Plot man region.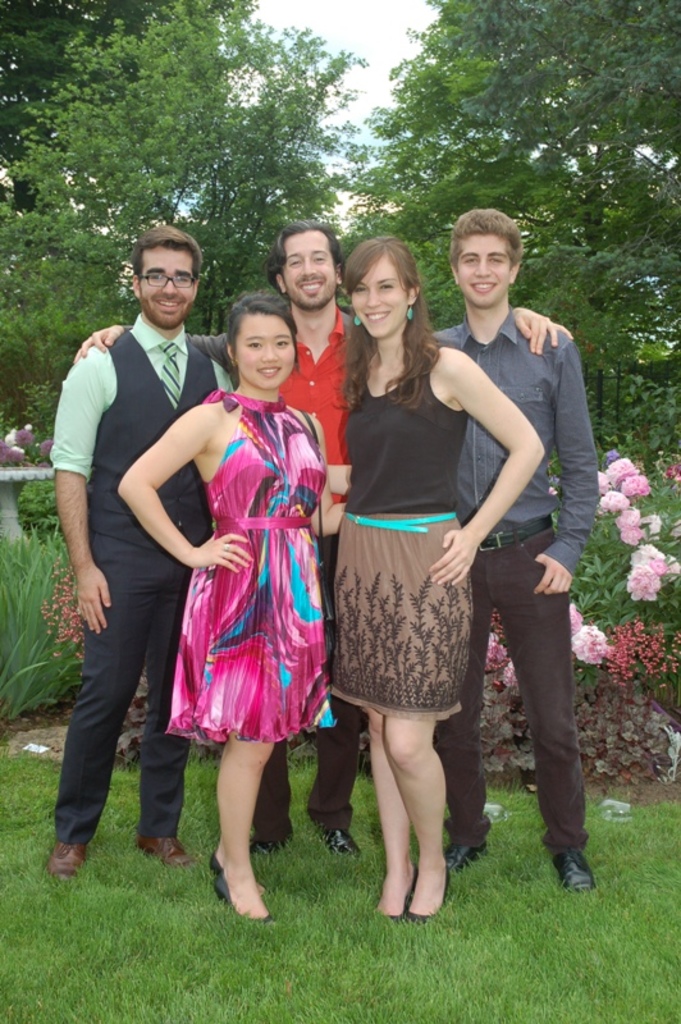
Plotted at (434, 209, 602, 892).
